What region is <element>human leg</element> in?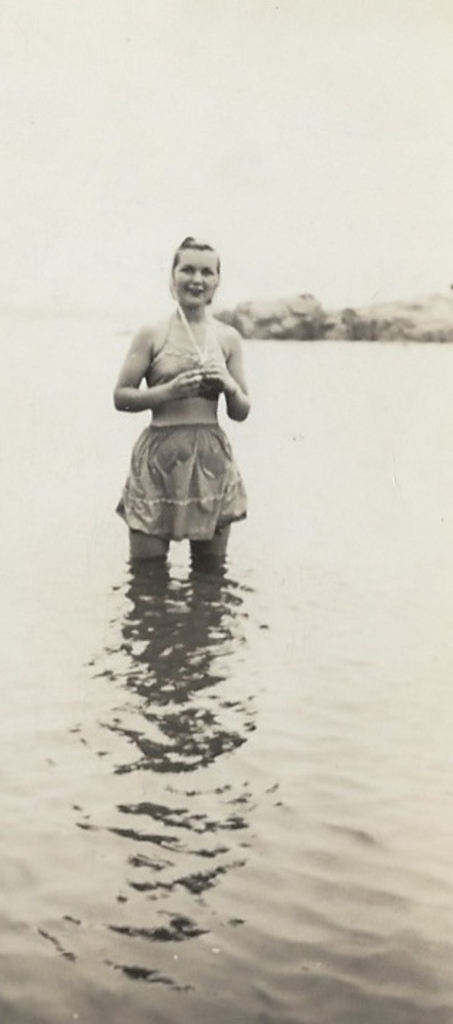
194,424,231,547.
